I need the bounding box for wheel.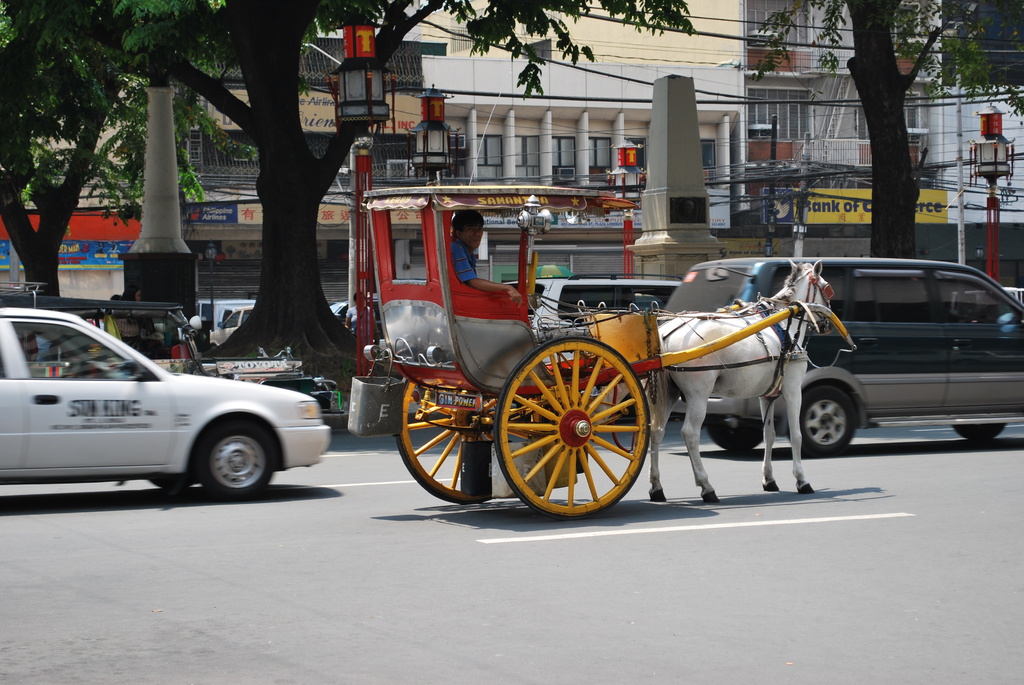
Here it is: x1=203, y1=421, x2=276, y2=501.
